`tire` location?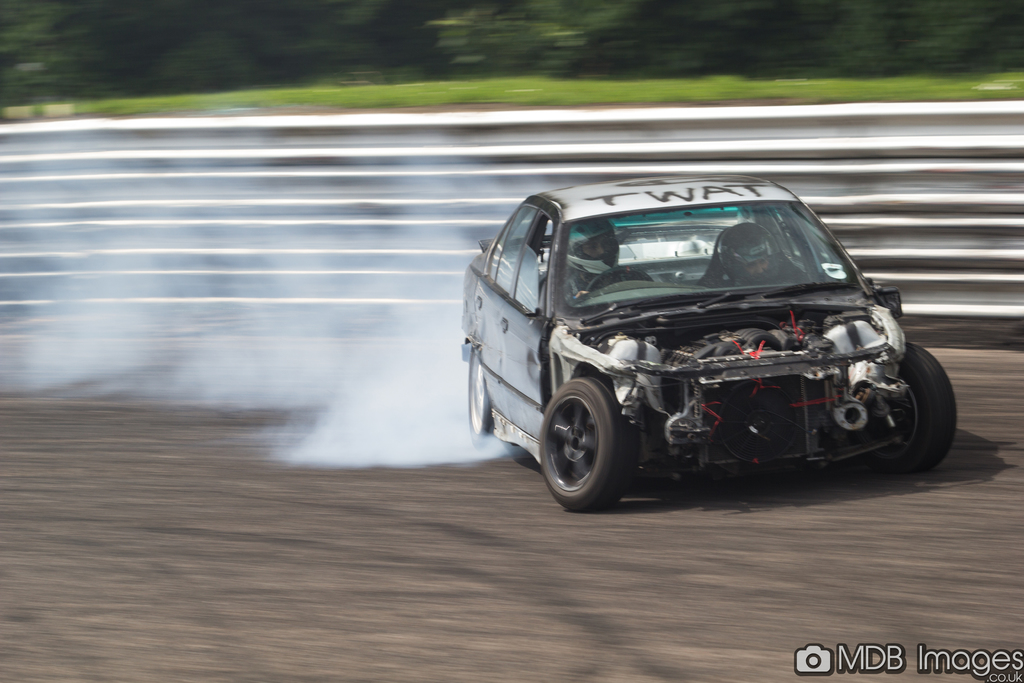
x1=869, y1=342, x2=961, y2=470
